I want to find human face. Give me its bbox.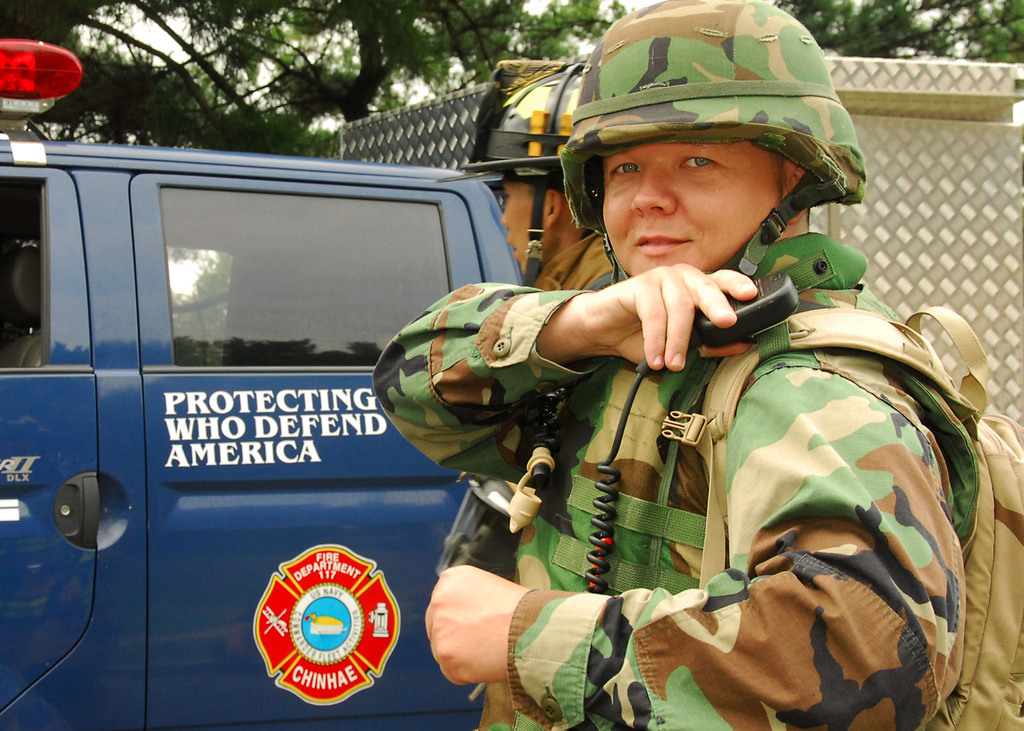
503,174,572,275.
